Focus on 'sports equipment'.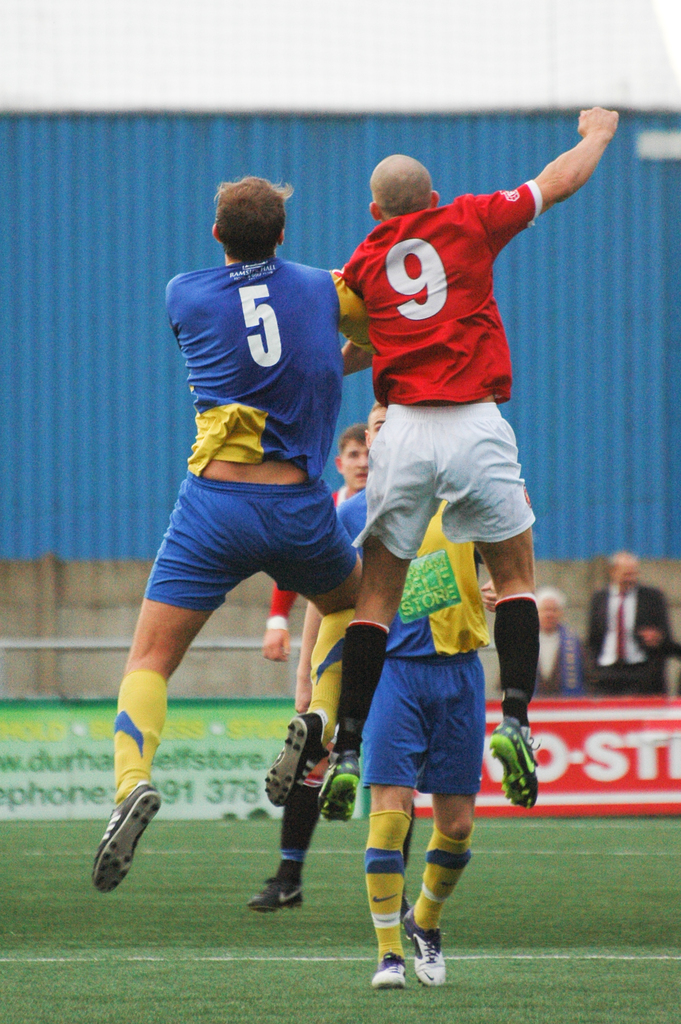
Focused at box=[486, 712, 543, 810].
